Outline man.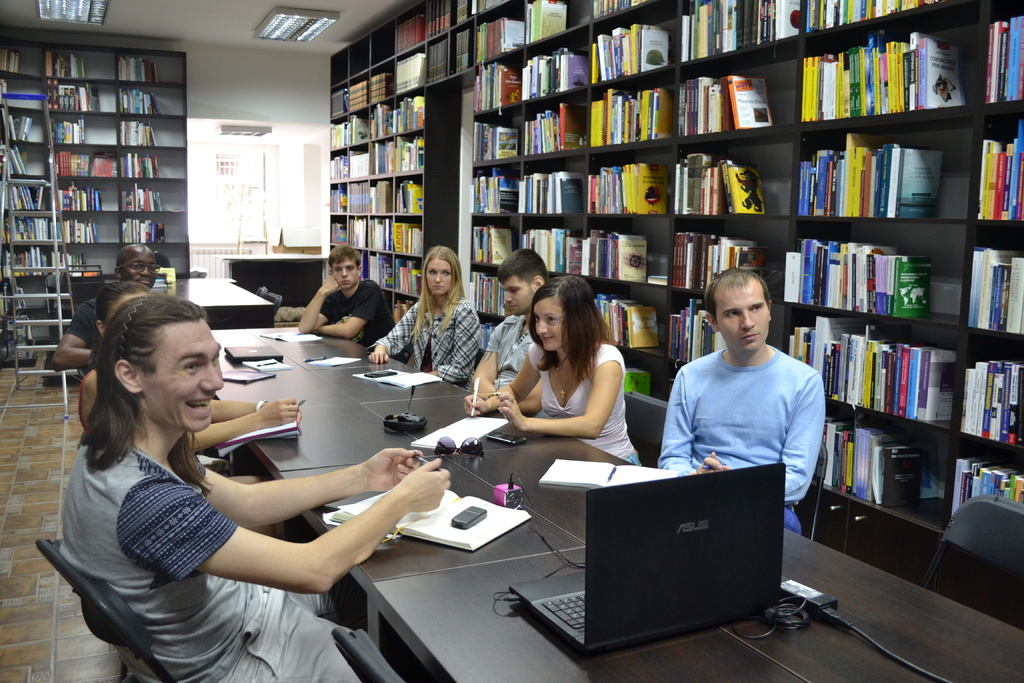
Outline: select_region(655, 270, 823, 538).
